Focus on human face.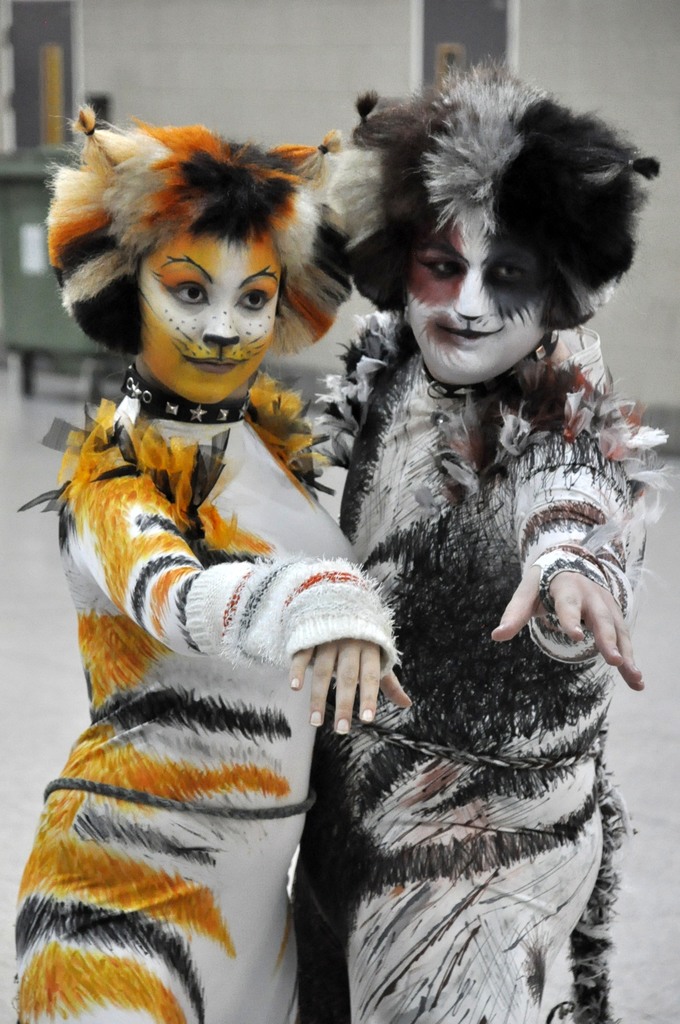
Focused at 414 216 553 383.
